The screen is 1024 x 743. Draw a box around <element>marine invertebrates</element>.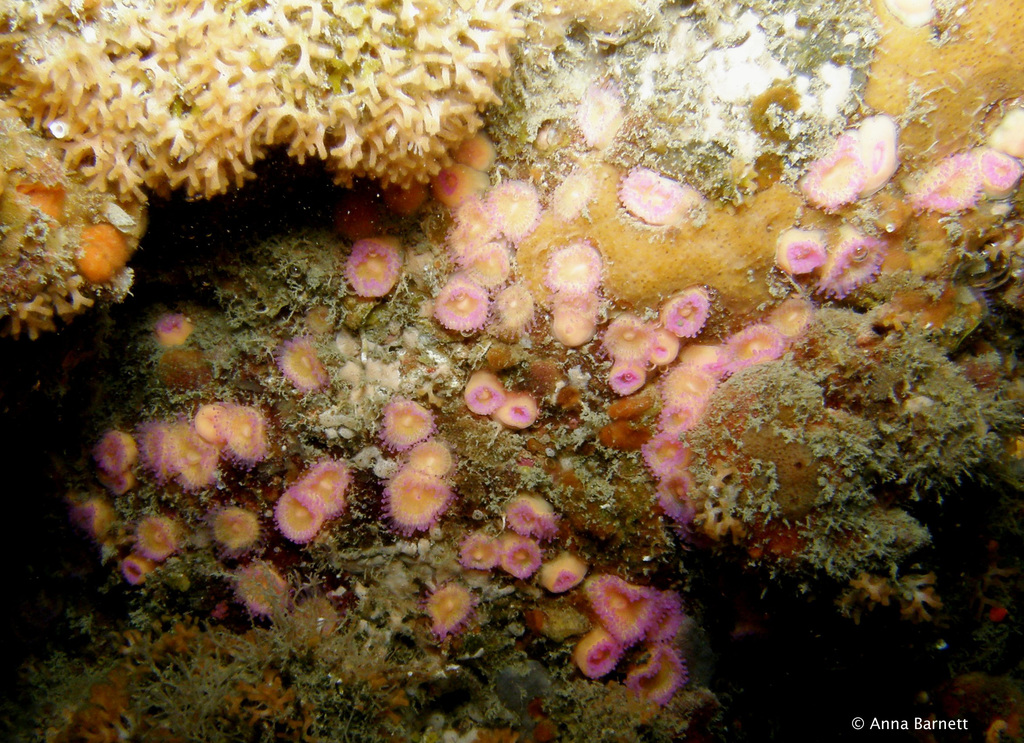
[766, 291, 840, 355].
